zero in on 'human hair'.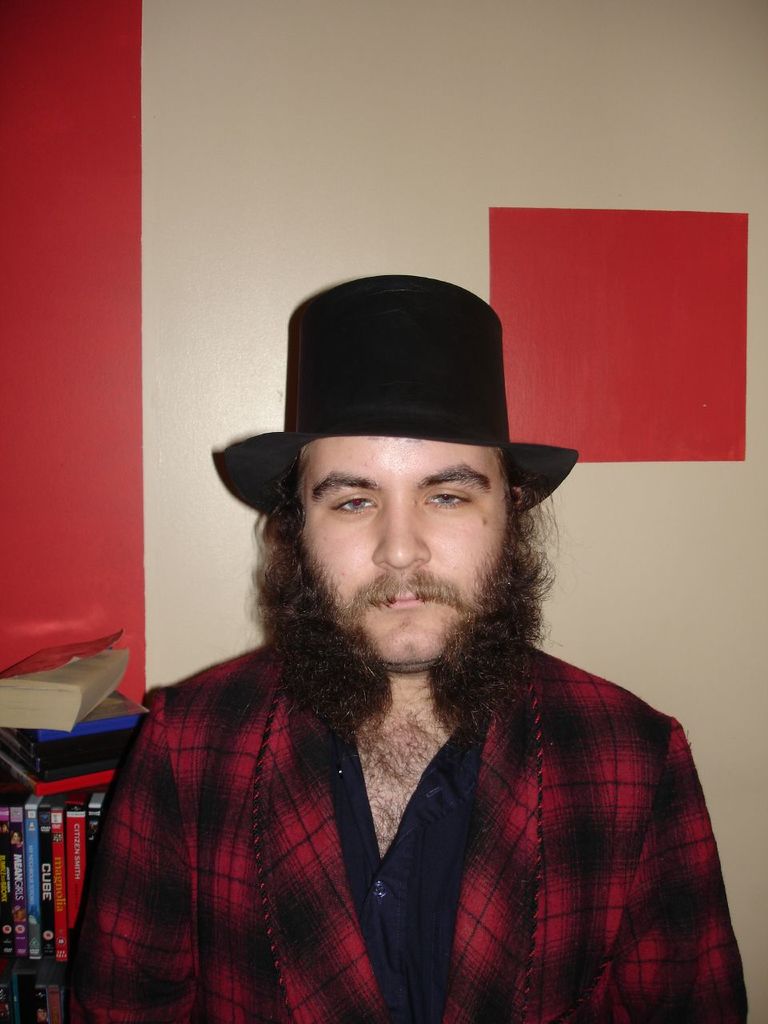
Zeroed in: [left=222, top=429, right=570, bottom=714].
